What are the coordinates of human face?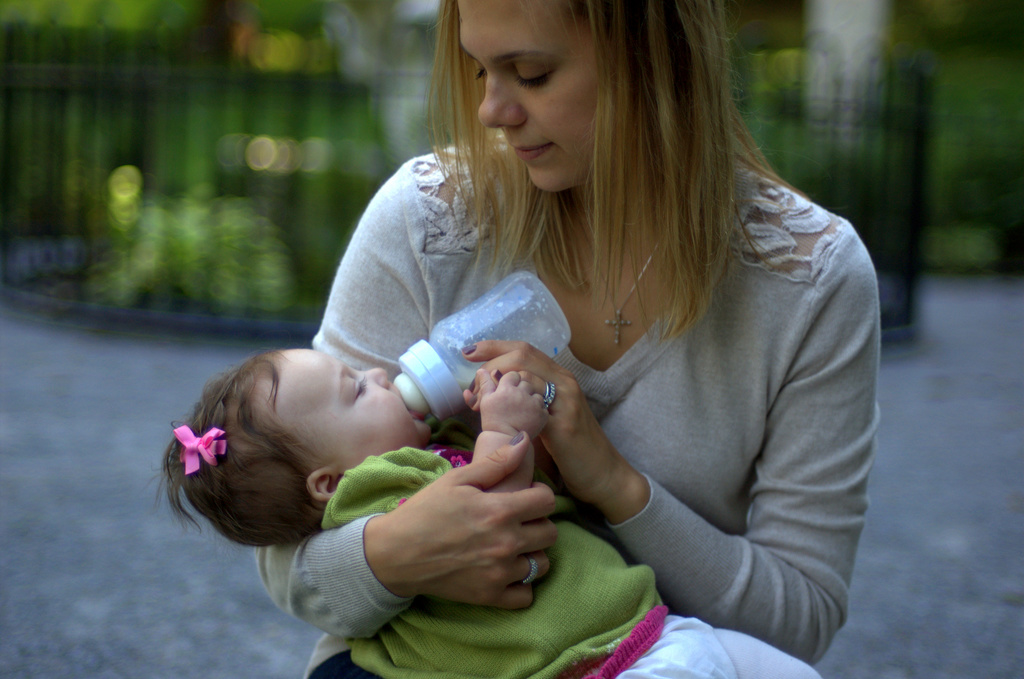
detection(257, 353, 439, 470).
